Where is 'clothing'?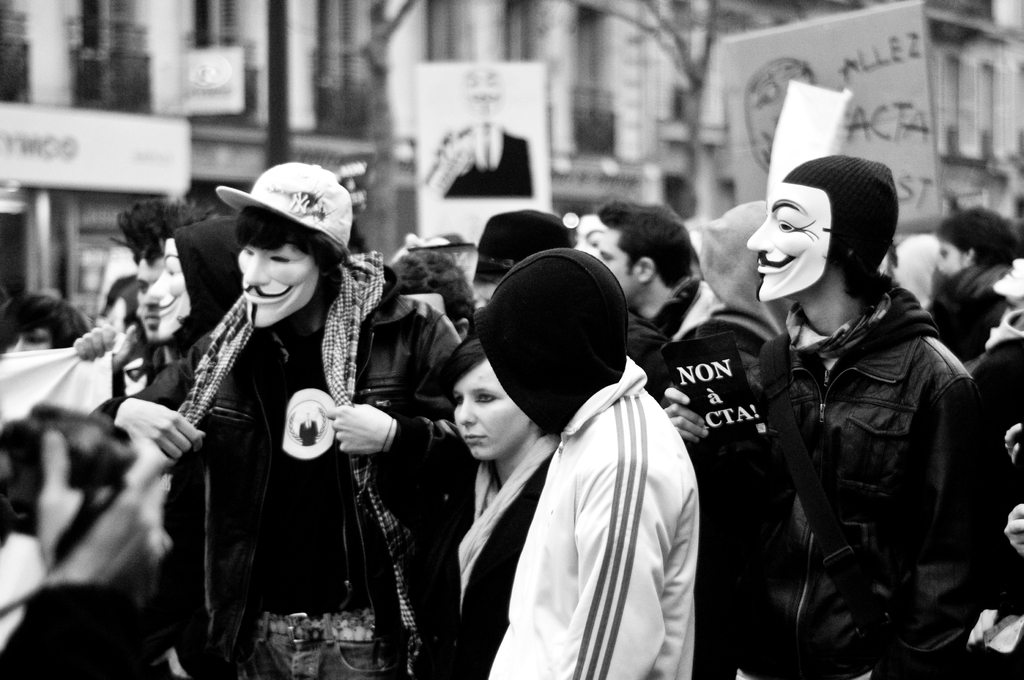
box(95, 266, 461, 679).
